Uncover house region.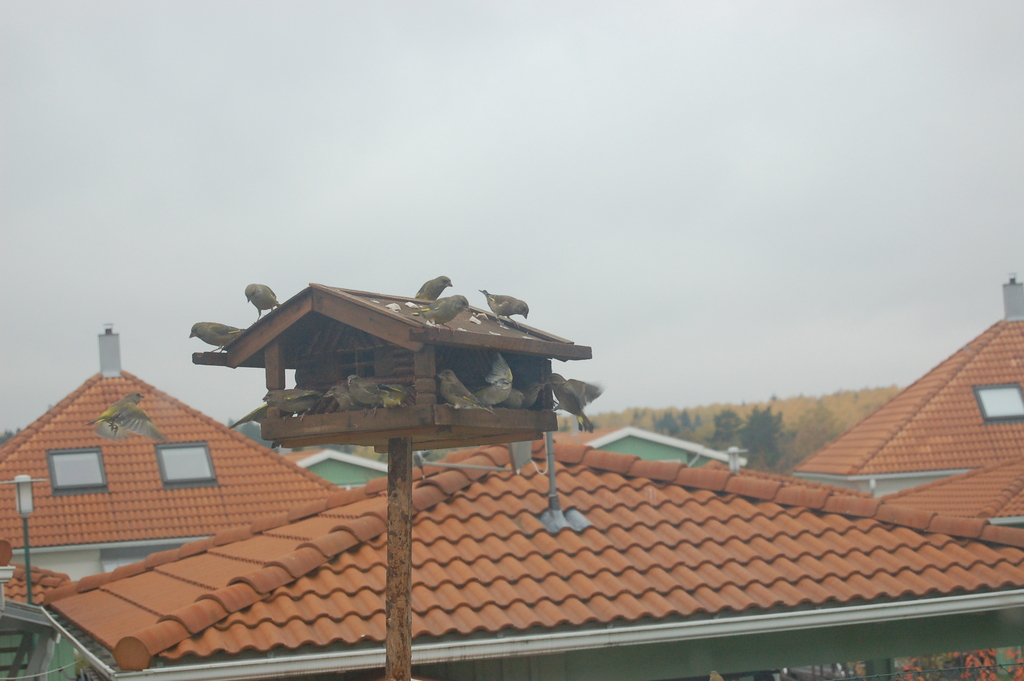
Uncovered: (x1=3, y1=334, x2=368, y2=627).
